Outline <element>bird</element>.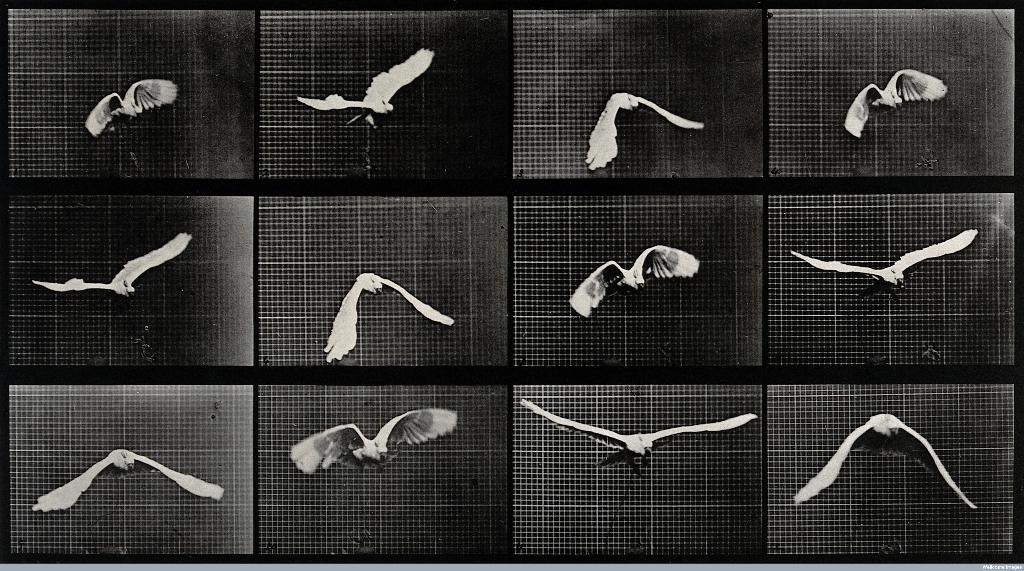
Outline: select_region(27, 446, 226, 513).
